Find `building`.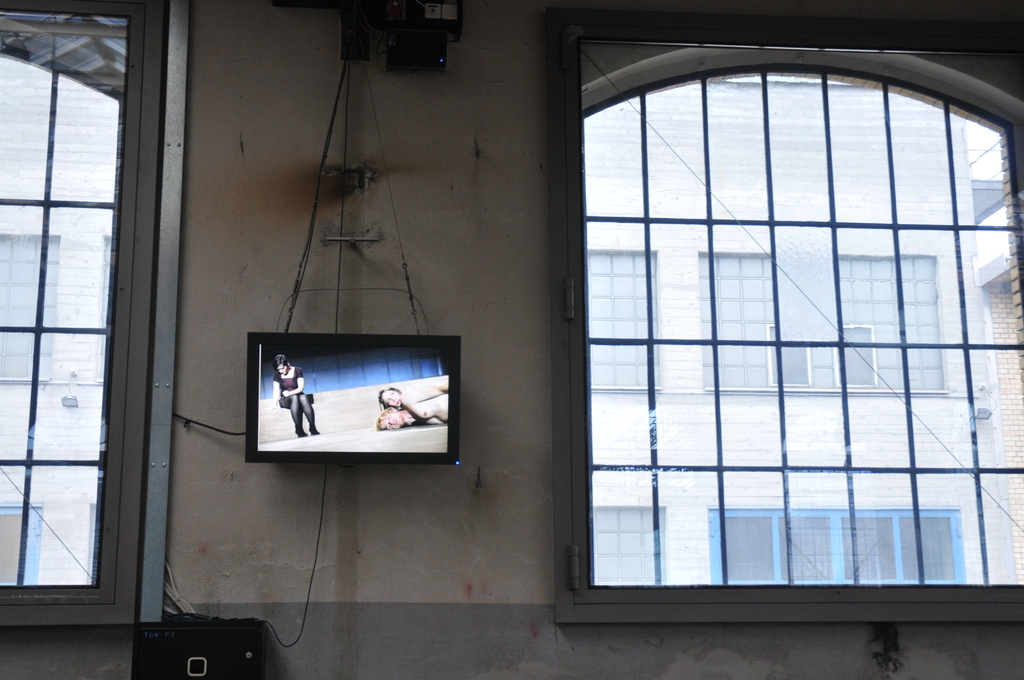
[964,124,1023,580].
